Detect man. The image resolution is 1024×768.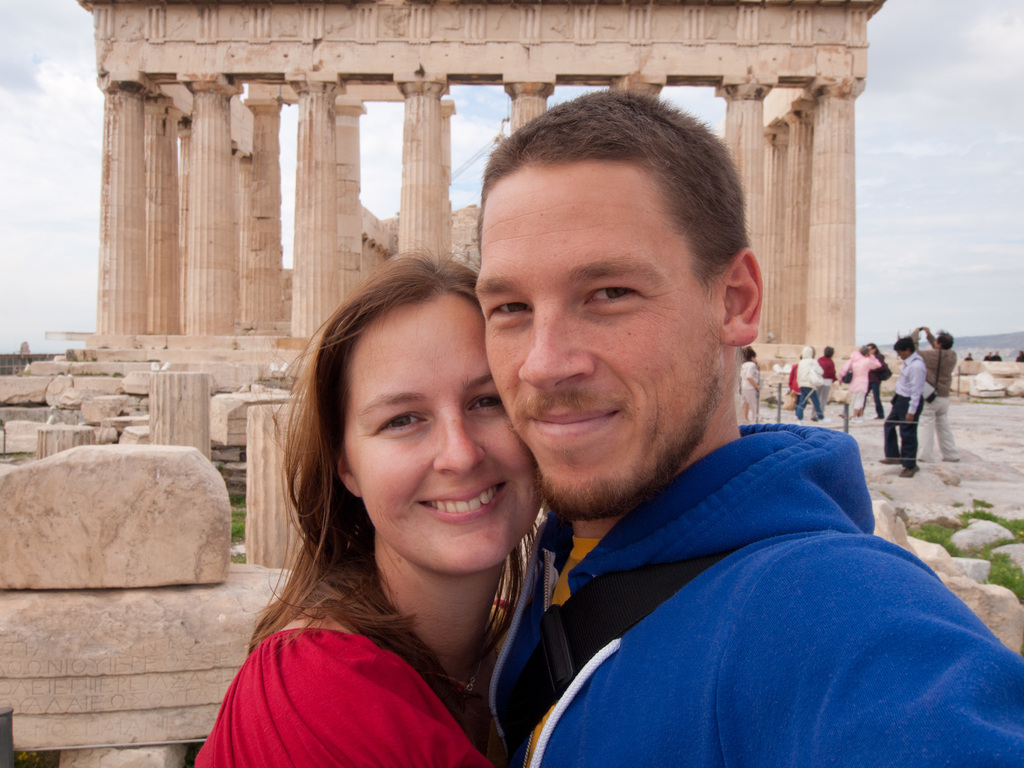
detection(790, 344, 823, 424).
